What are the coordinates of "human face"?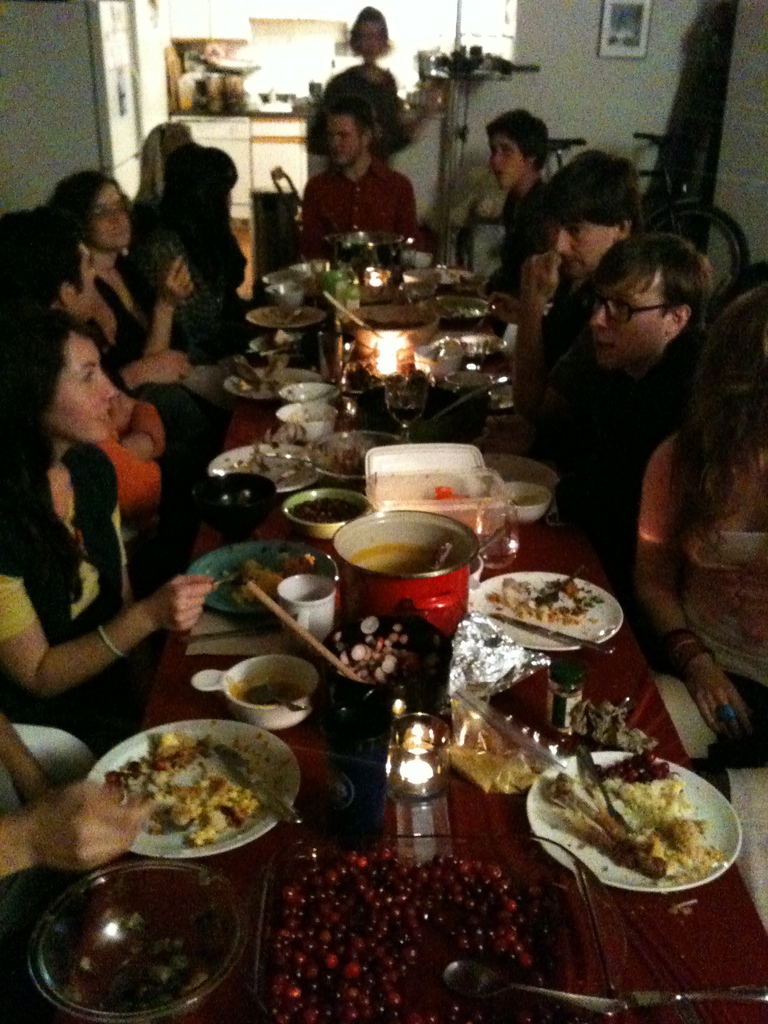
Rect(95, 180, 129, 248).
